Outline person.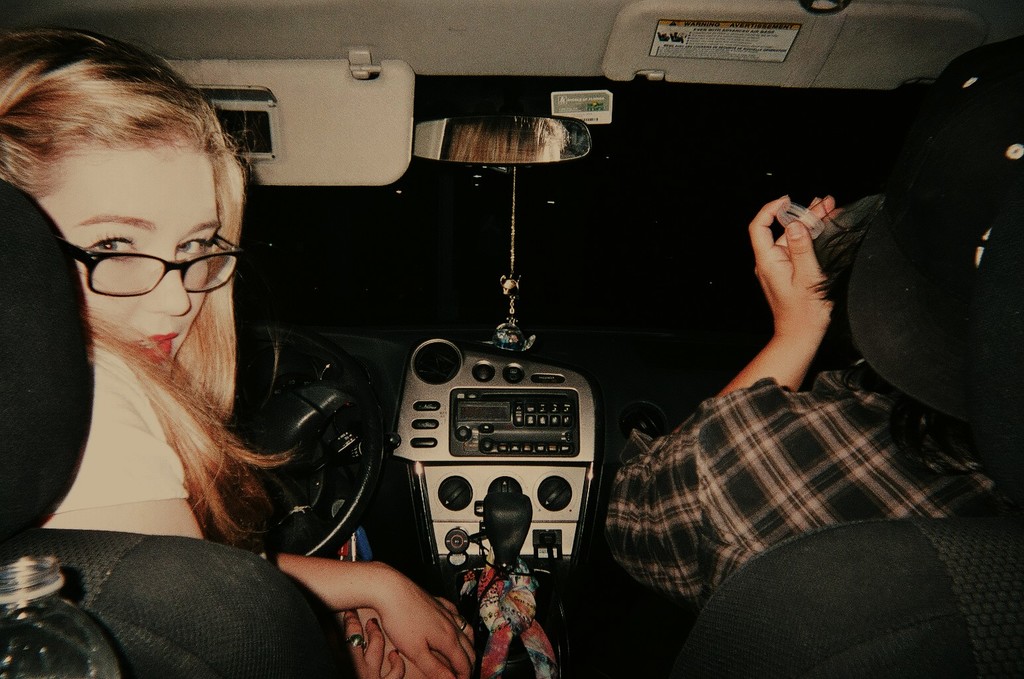
Outline: bbox(614, 192, 1023, 672).
